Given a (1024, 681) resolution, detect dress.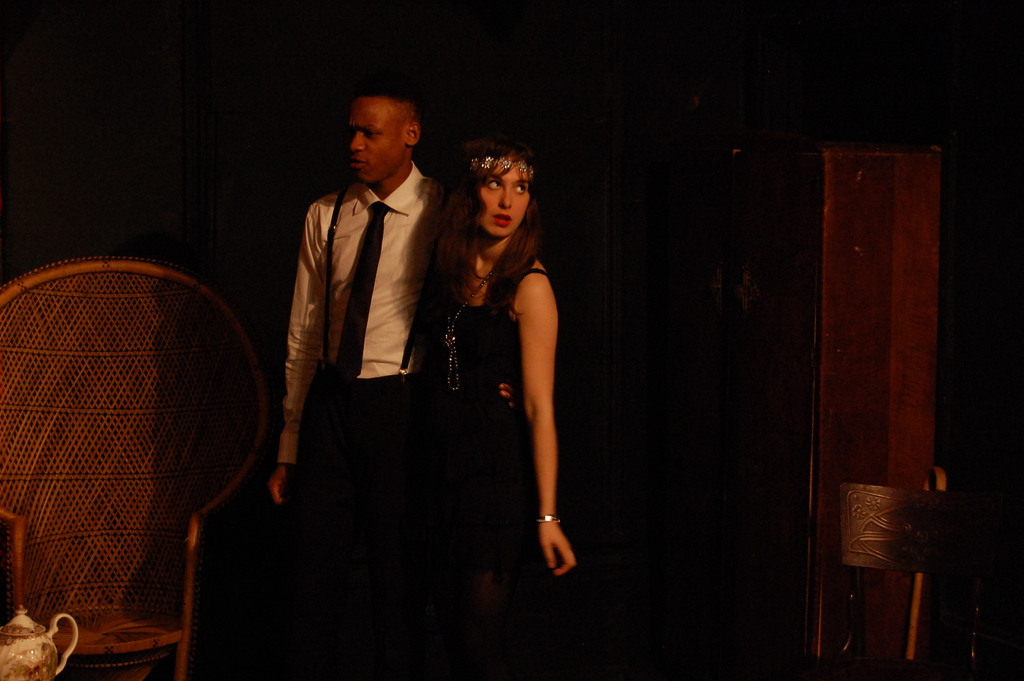
[391, 304, 566, 680].
